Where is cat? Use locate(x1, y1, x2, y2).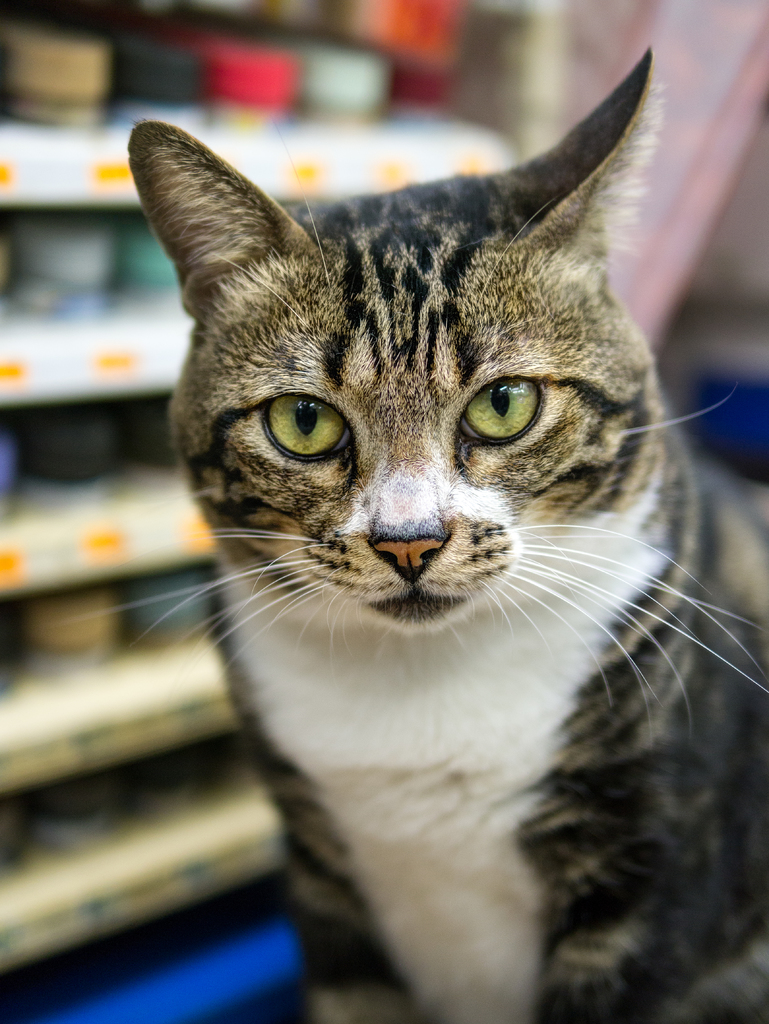
locate(81, 51, 768, 1023).
